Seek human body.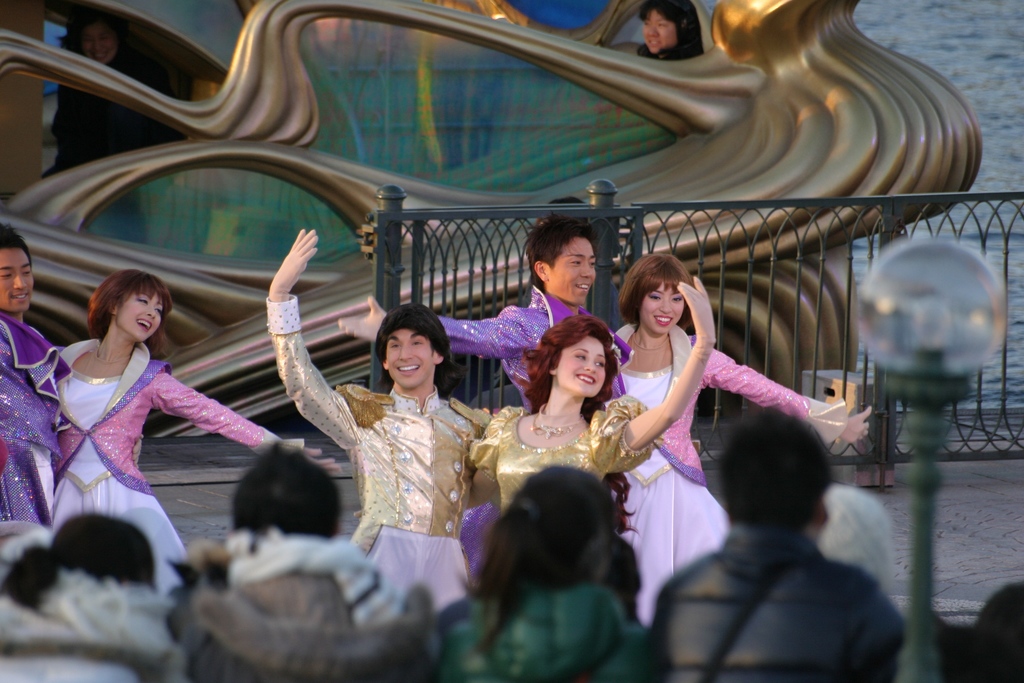
bbox=[52, 10, 180, 163].
